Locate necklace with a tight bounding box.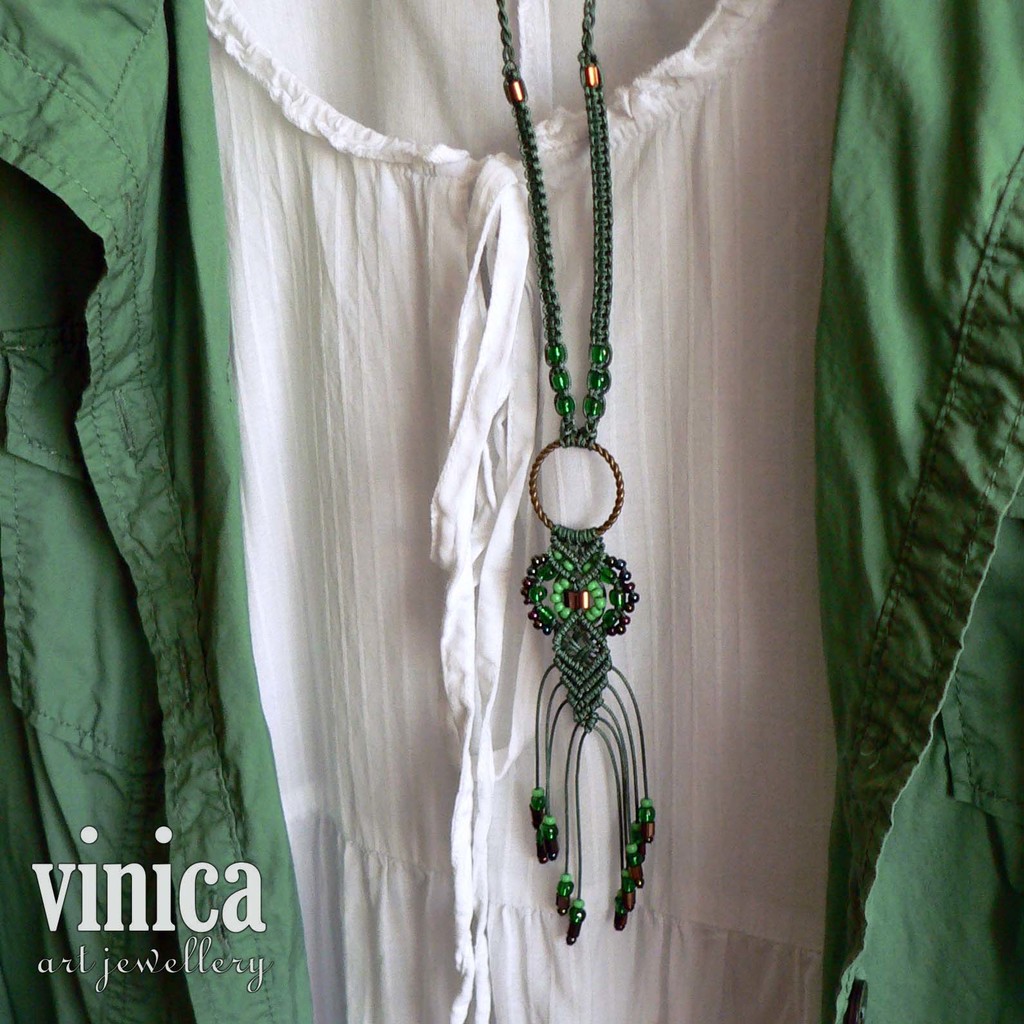
<box>499,0,654,940</box>.
